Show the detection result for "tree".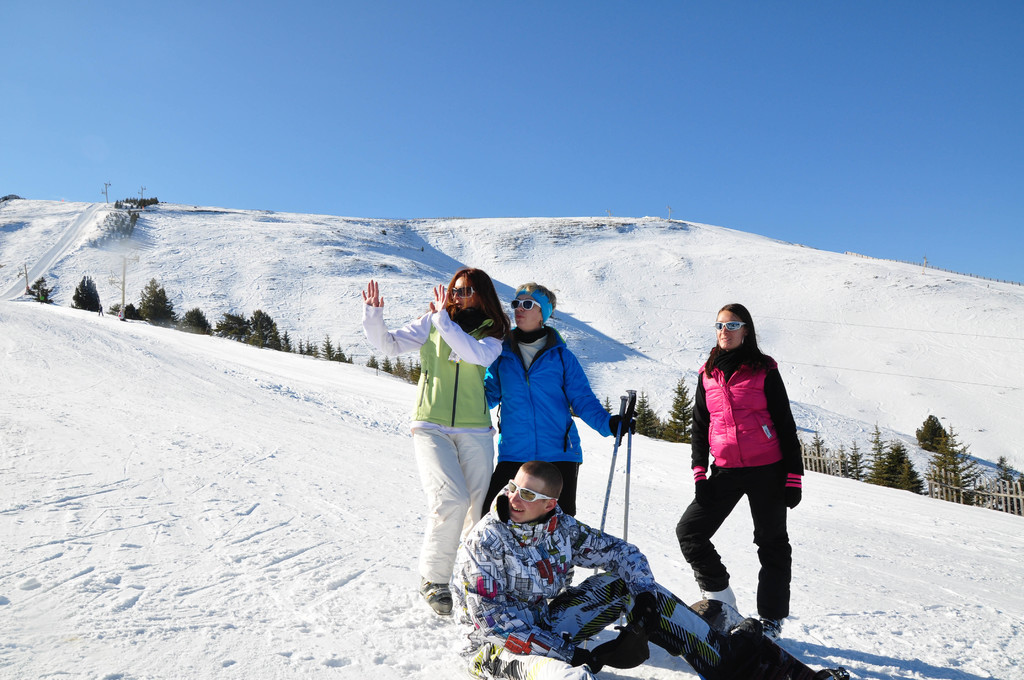
<region>602, 394, 616, 417</region>.
